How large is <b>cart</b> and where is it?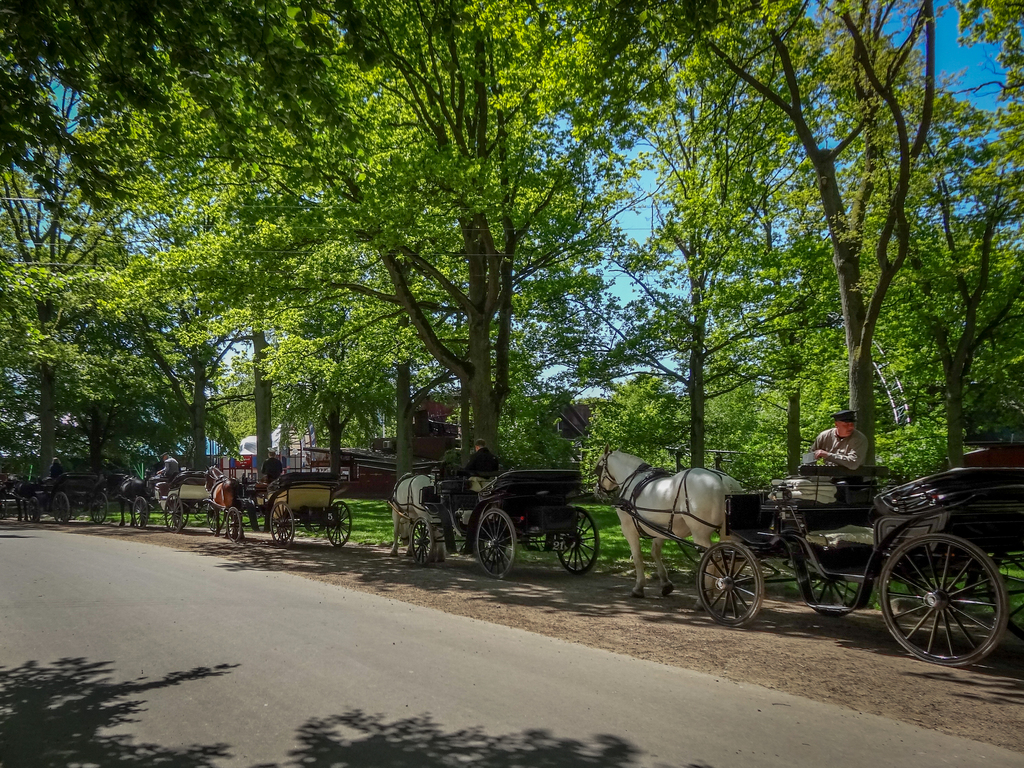
Bounding box: rect(13, 471, 111, 526).
